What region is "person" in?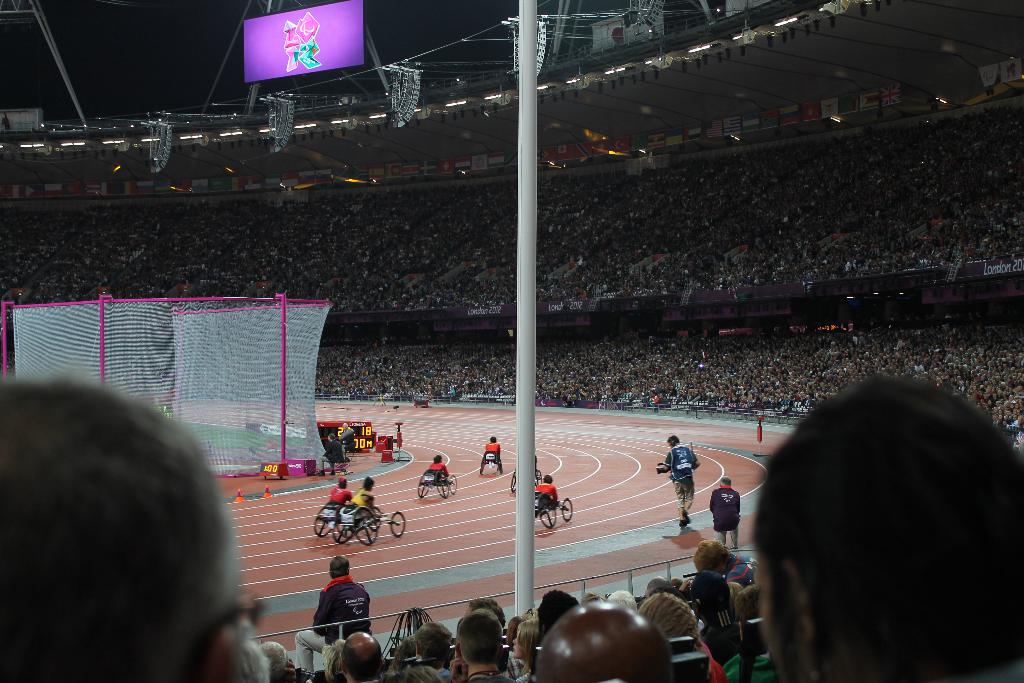
bbox(291, 552, 375, 670).
